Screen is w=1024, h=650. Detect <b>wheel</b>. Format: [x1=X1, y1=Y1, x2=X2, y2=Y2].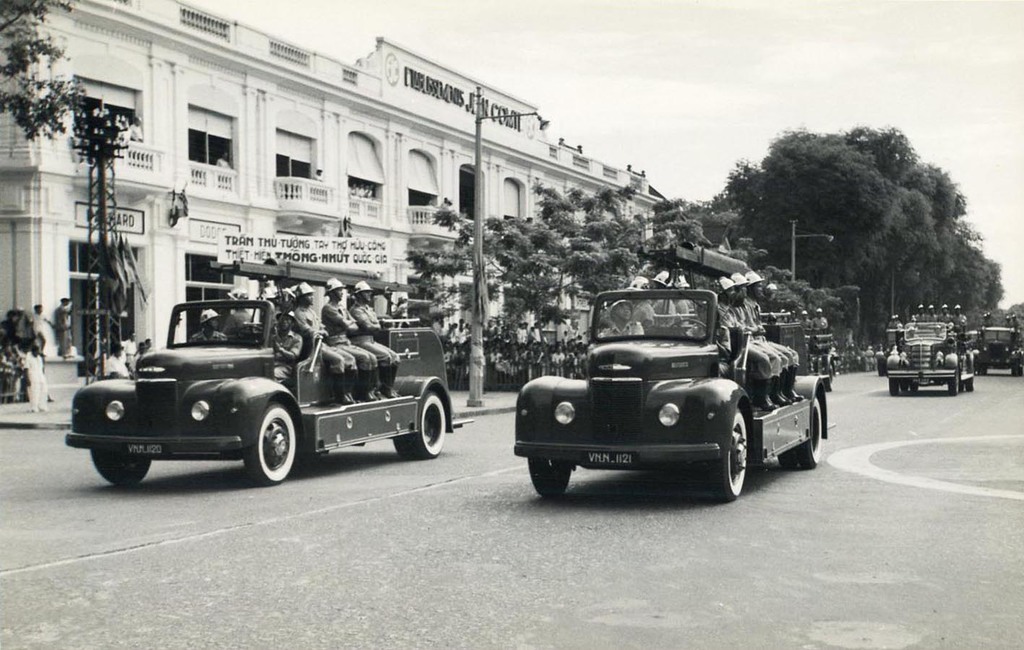
[x1=394, y1=394, x2=449, y2=460].
